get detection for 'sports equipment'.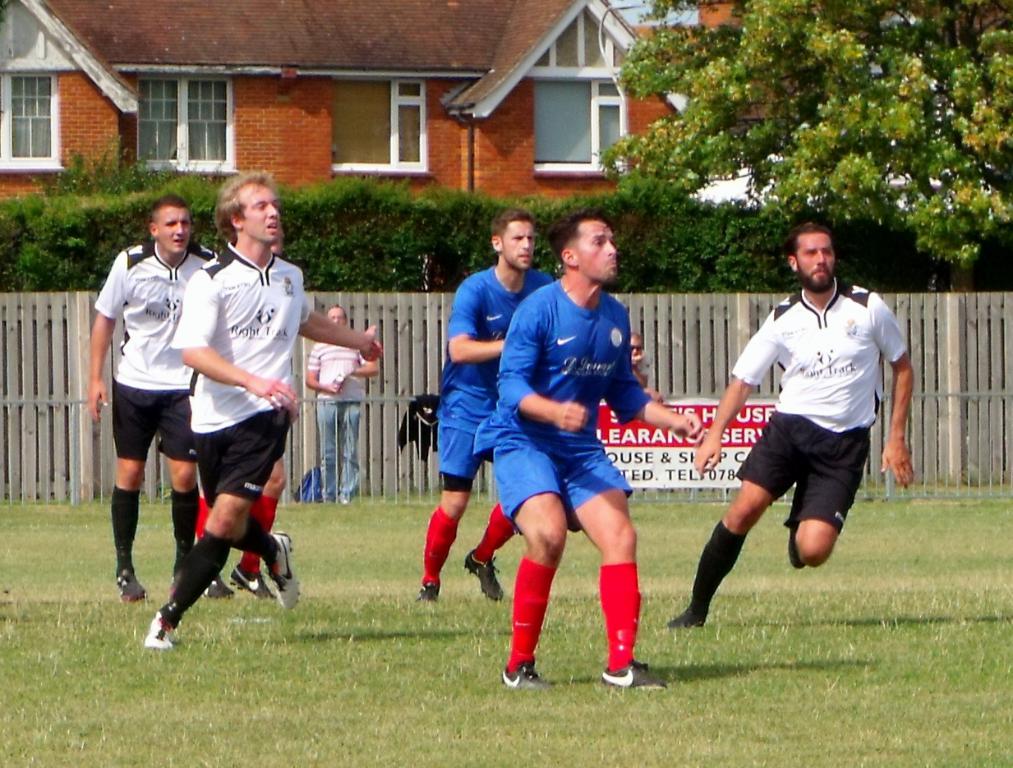
Detection: 118, 567, 149, 605.
